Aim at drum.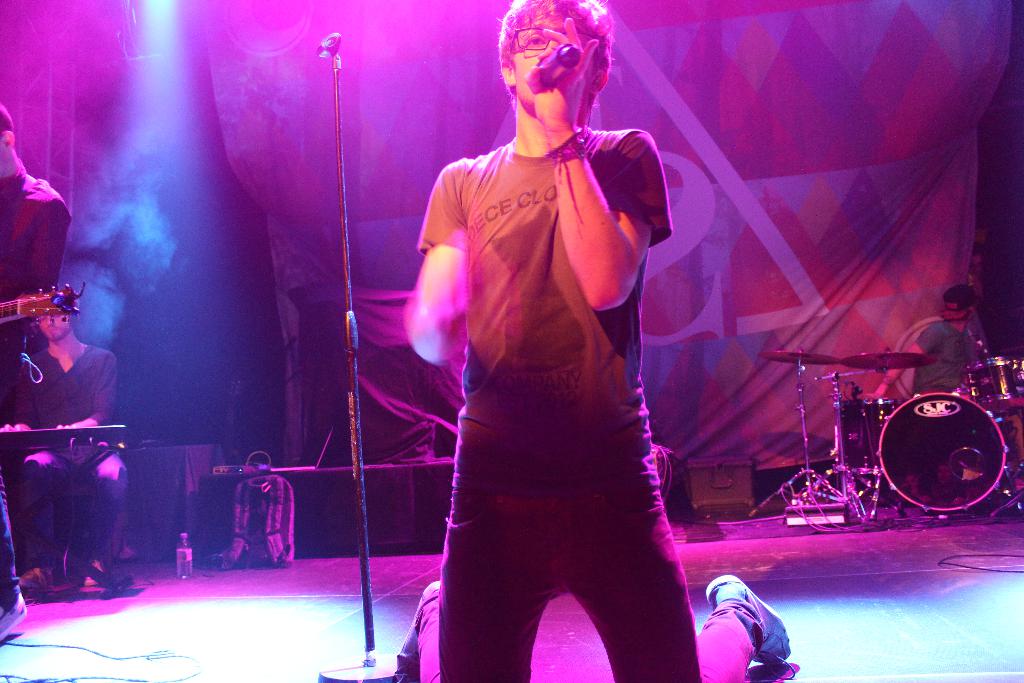
Aimed at {"left": 963, "top": 358, "right": 1023, "bottom": 415}.
